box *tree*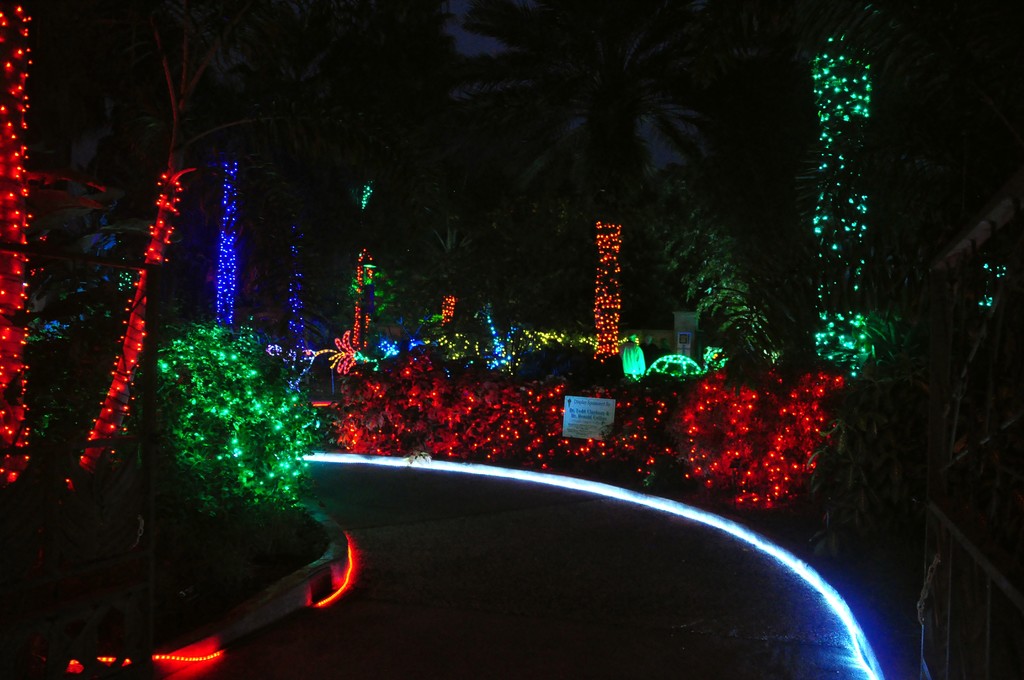
pyautogui.locateOnScreen(348, 0, 461, 359)
